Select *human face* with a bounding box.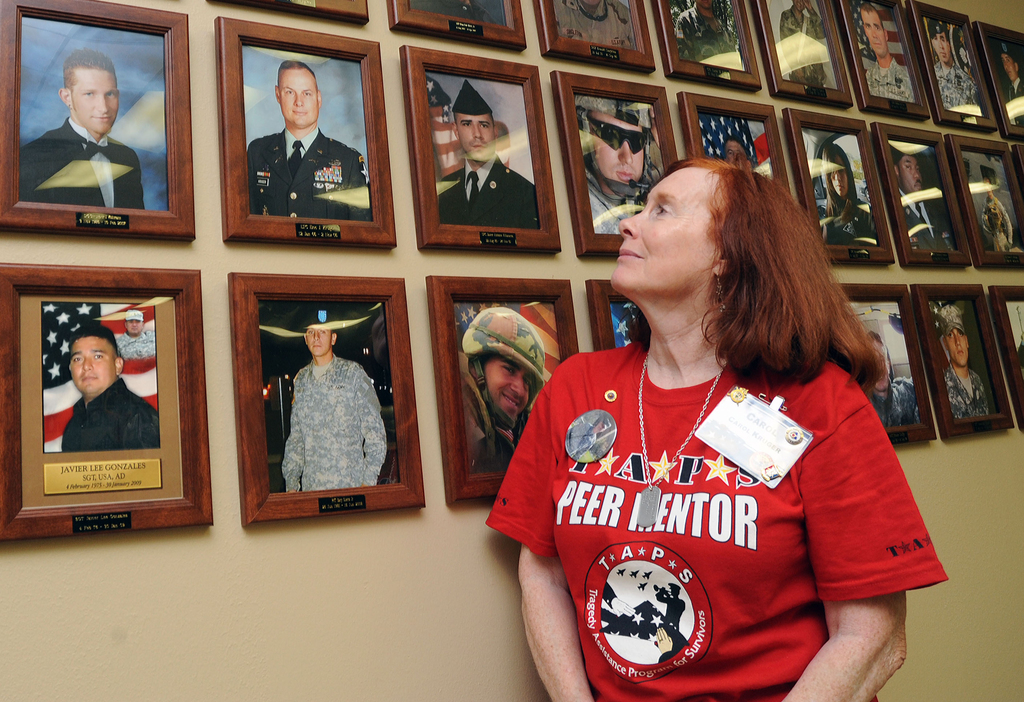
select_region(280, 67, 317, 126).
